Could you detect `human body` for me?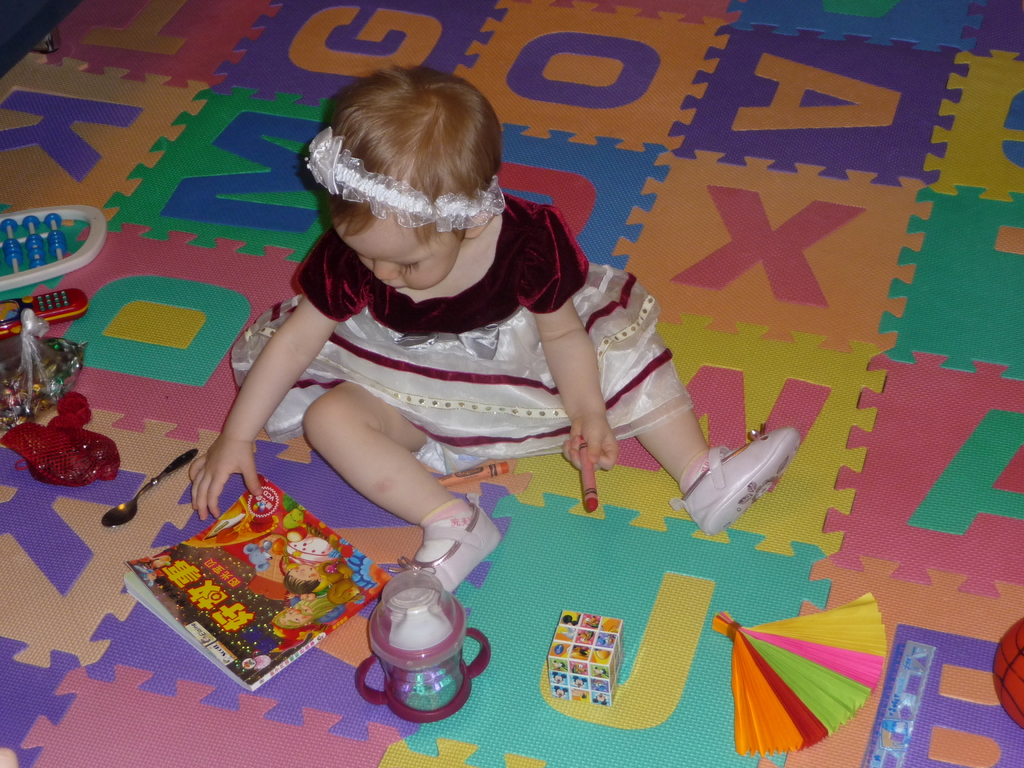
Detection result: x1=205, y1=127, x2=783, y2=634.
